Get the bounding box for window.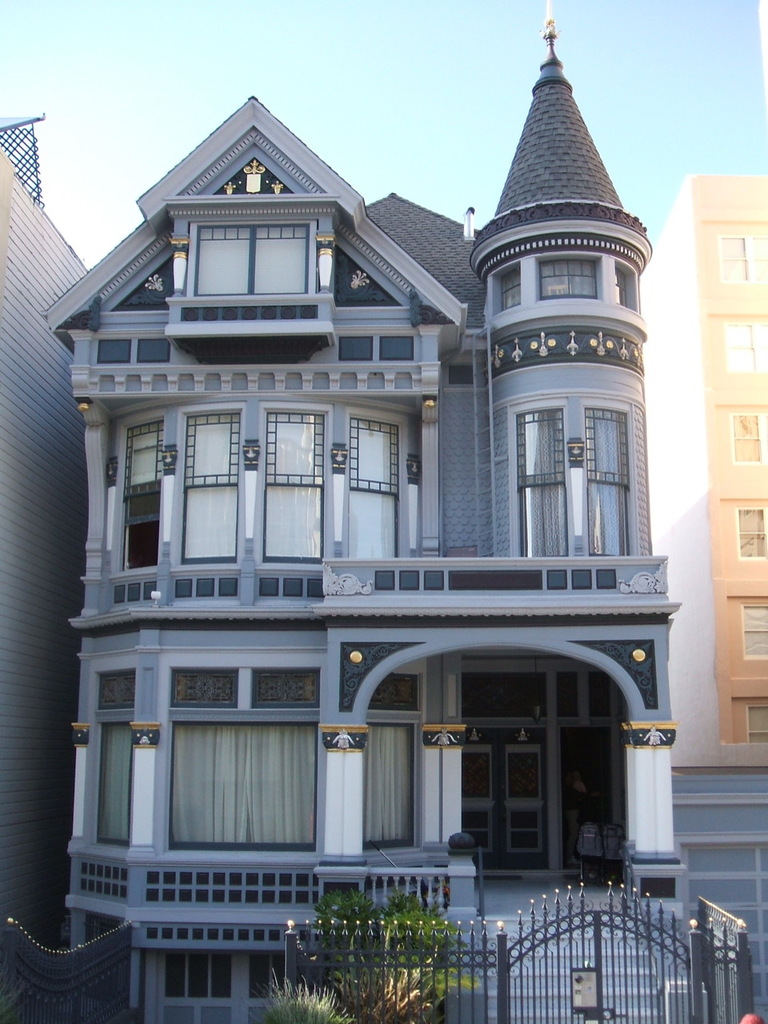
select_region(725, 411, 767, 464).
